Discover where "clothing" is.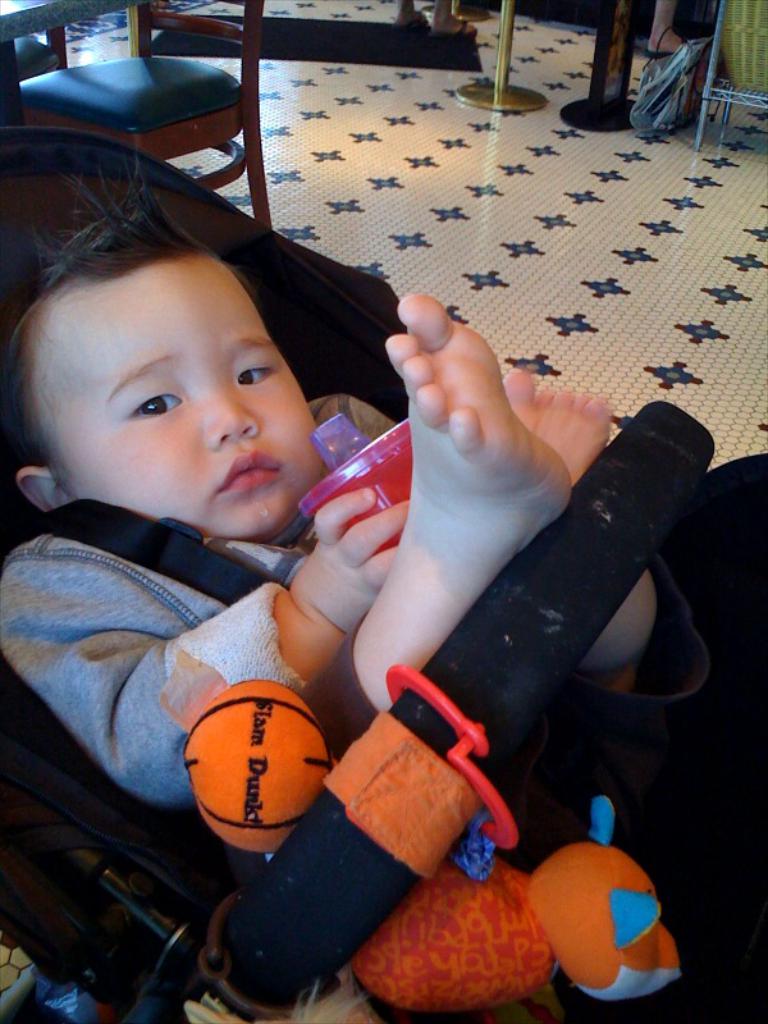
Discovered at 0:392:346:804.
